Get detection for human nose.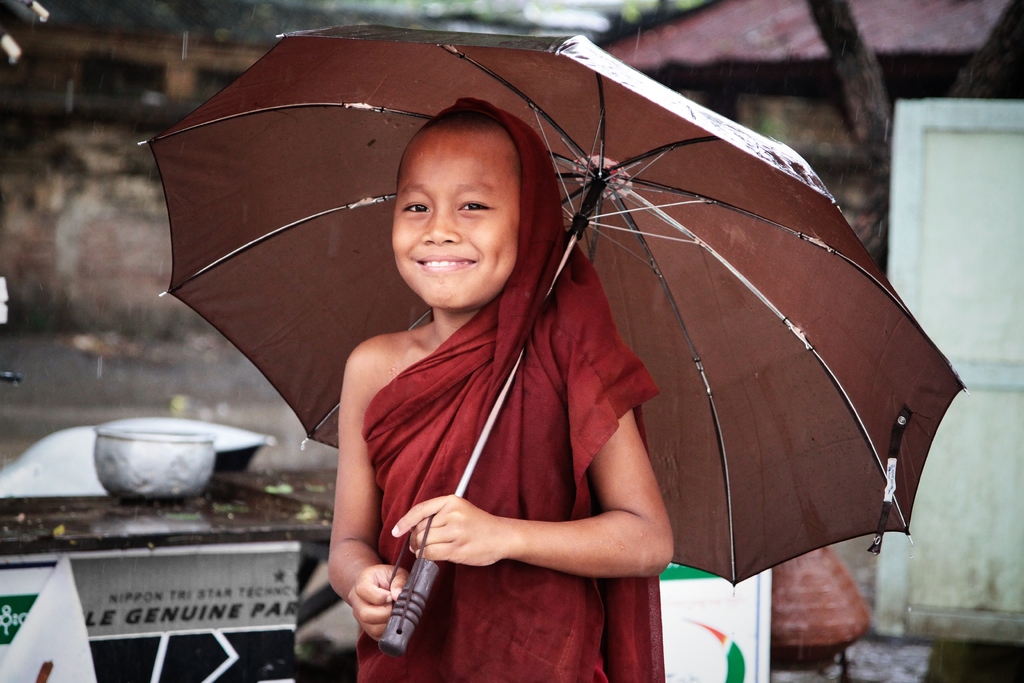
Detection: {"x1": 419, "y1": 207, "x2": 461, "y2": 245}.
